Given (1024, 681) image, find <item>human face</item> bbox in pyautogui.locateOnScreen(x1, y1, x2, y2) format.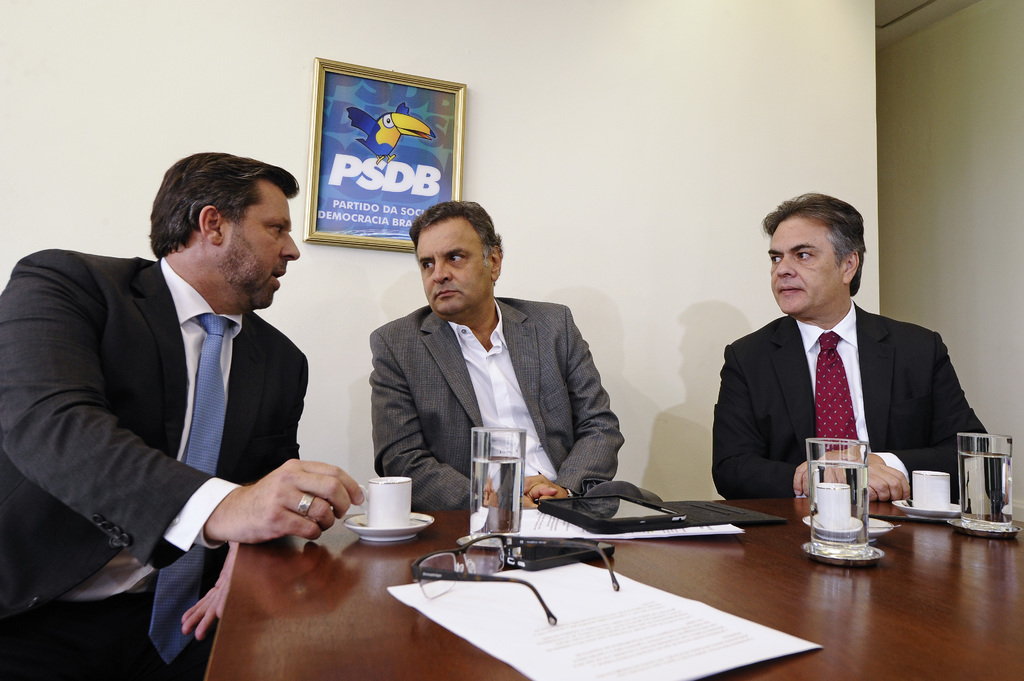
pyautogui.locateOnScreen(418, 217, 486, 316).
